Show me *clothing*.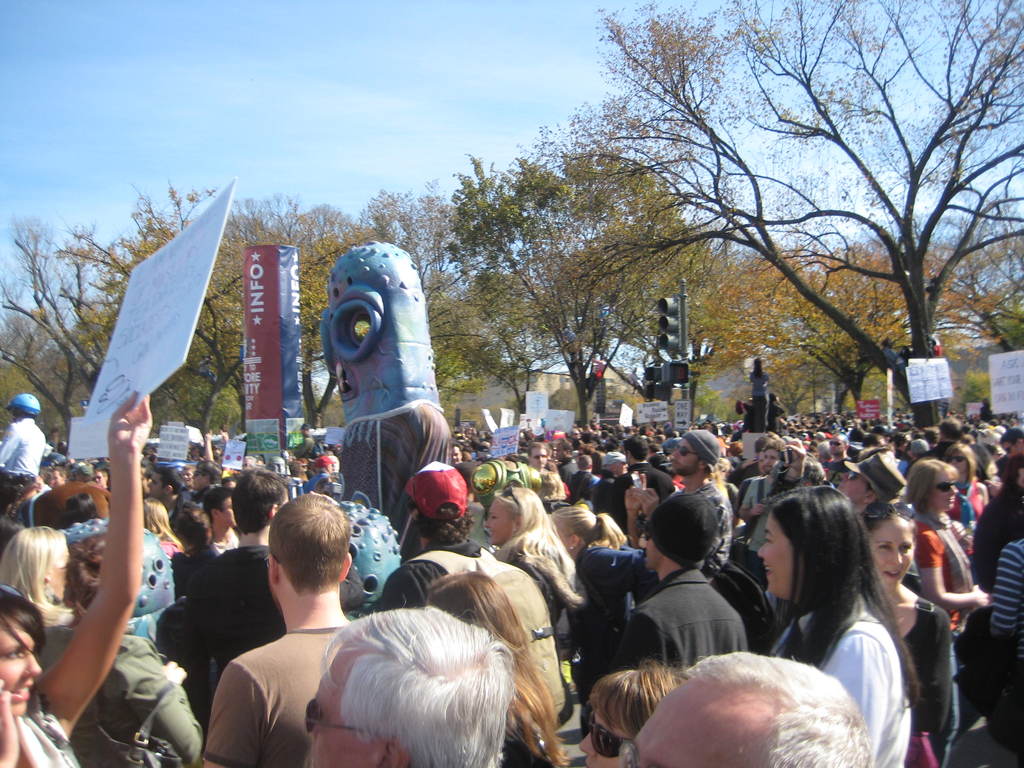
*clothing* is here: x1=944 y1=492 x2=984 y2=534.
